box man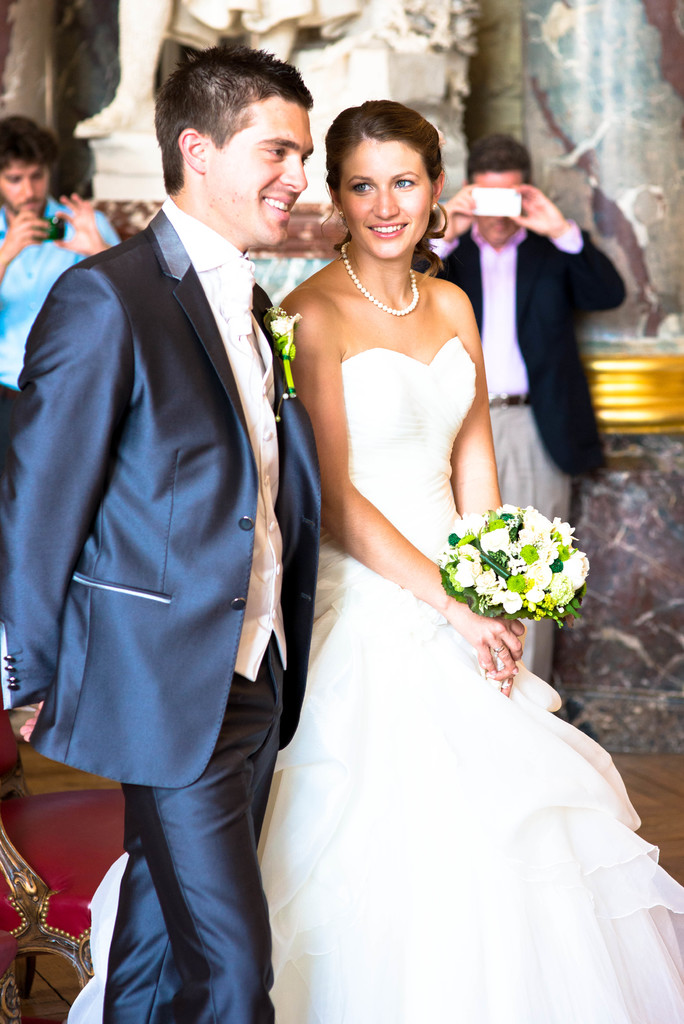
{"left": 0, "top": 114, "right": 117, "bottom": 699}
